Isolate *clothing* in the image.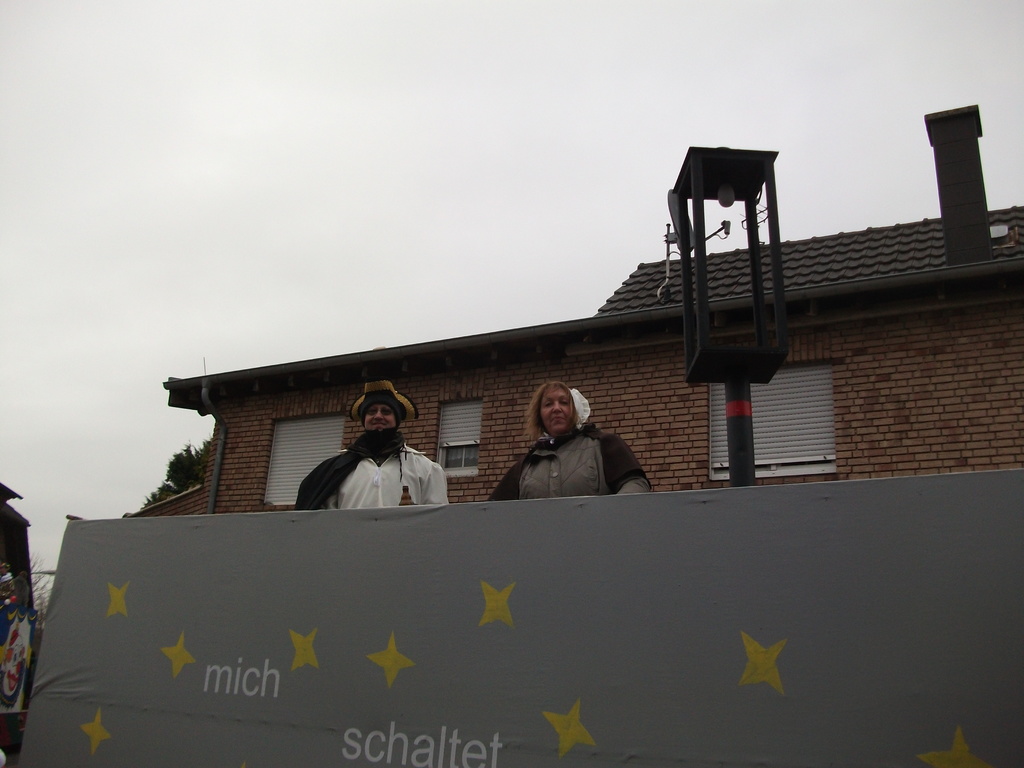
Isolated region: bbox(288, 425, 449, 511).
